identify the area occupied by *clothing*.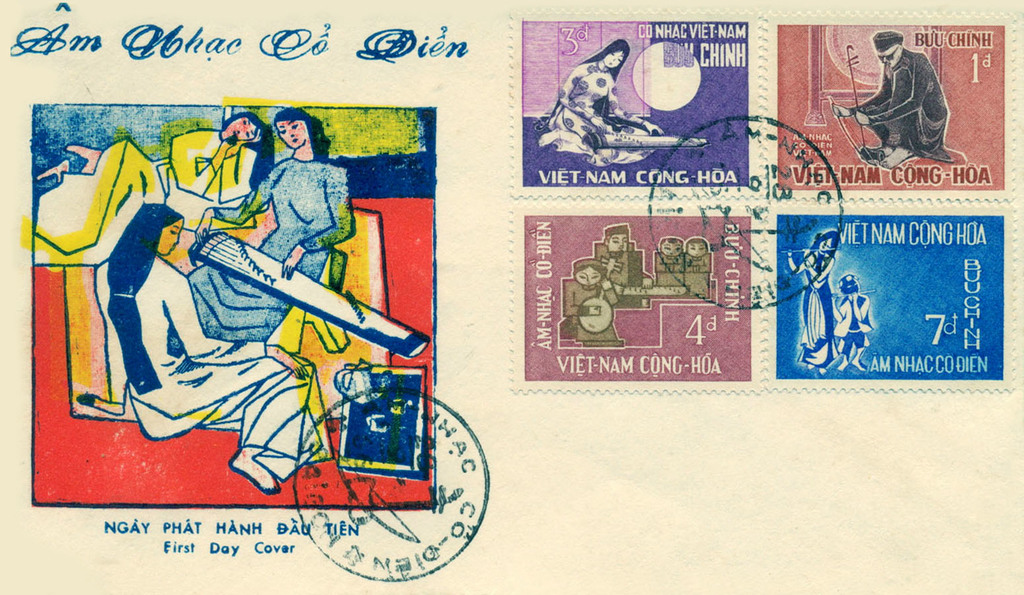
Area: x1=827, y1=293, x2=876, y2=352.
